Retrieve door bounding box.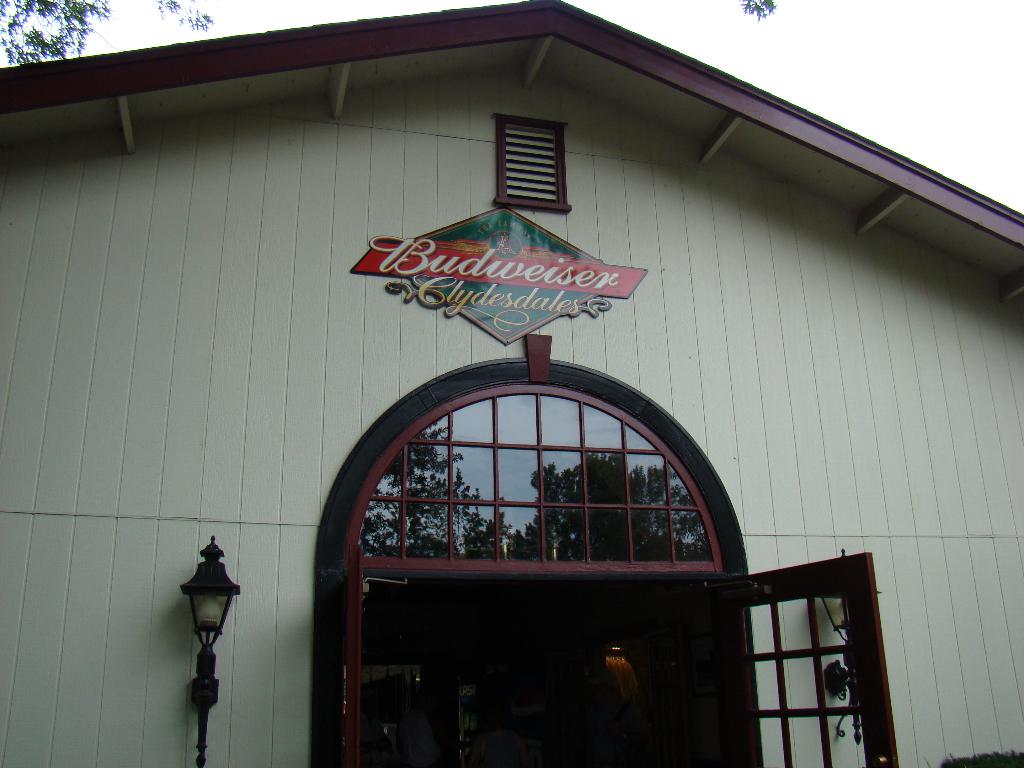
Bounding box: bbox=[288, 369, 766, 767].
